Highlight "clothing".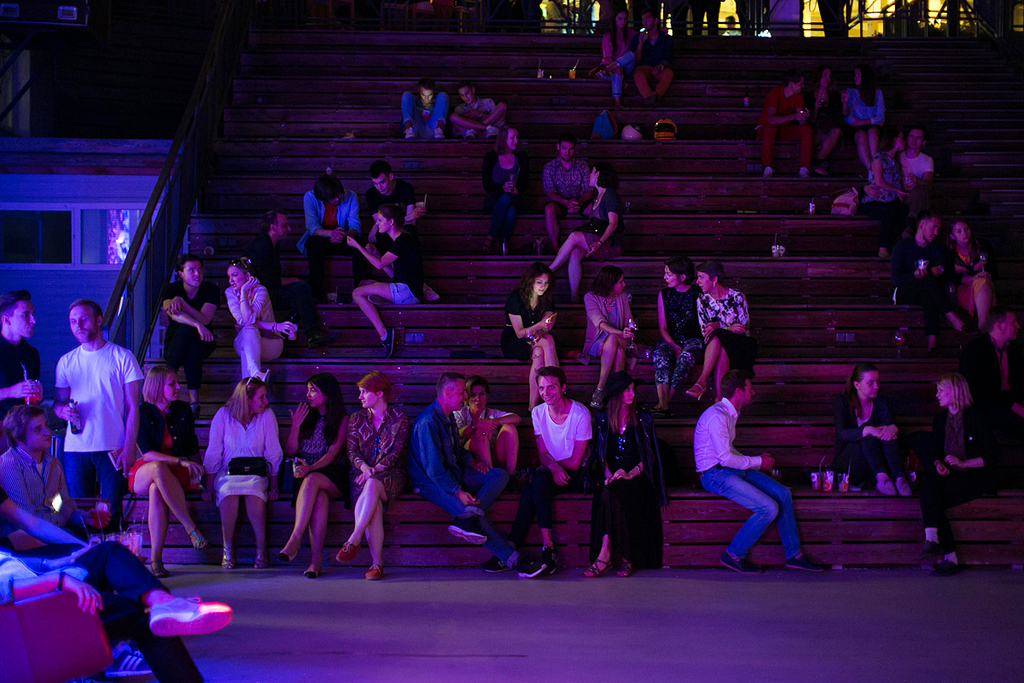
Highlighted region: l=246, t=230, r=323, b=333.
